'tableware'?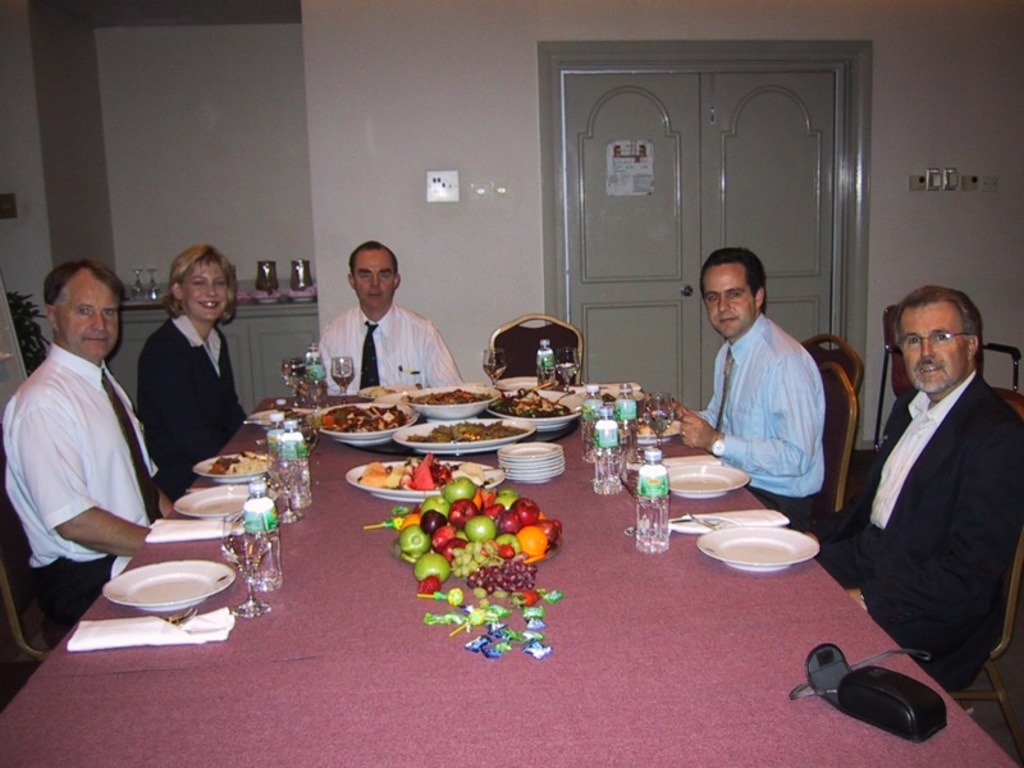
<bbox>174, 483, 274, 522</bbox>
